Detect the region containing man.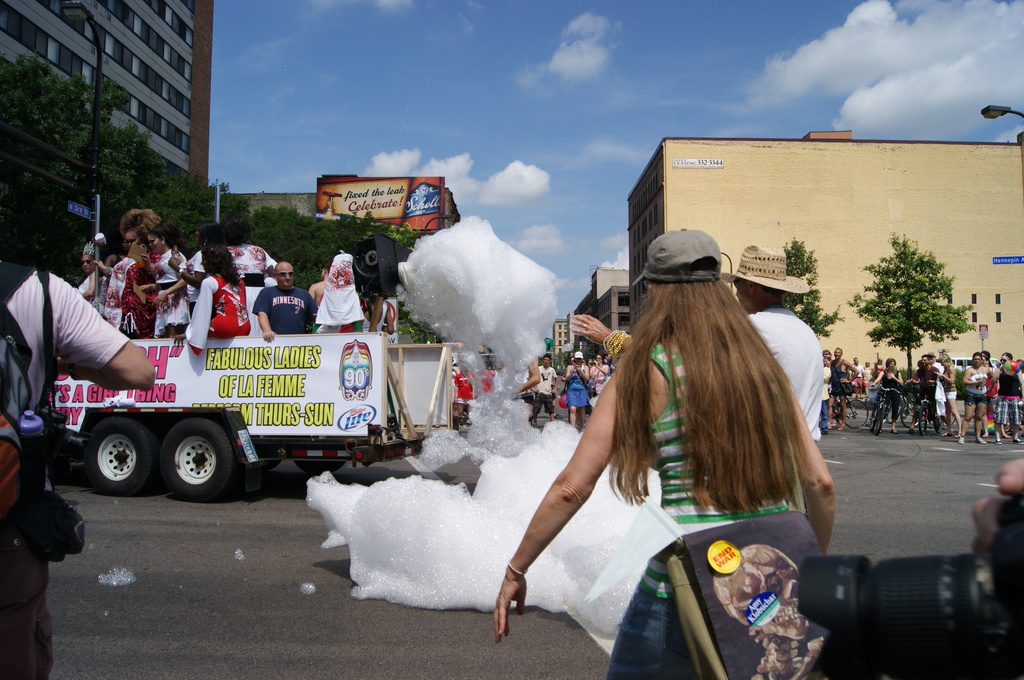
x1=849 y1=357 x2=866 y2=400.
